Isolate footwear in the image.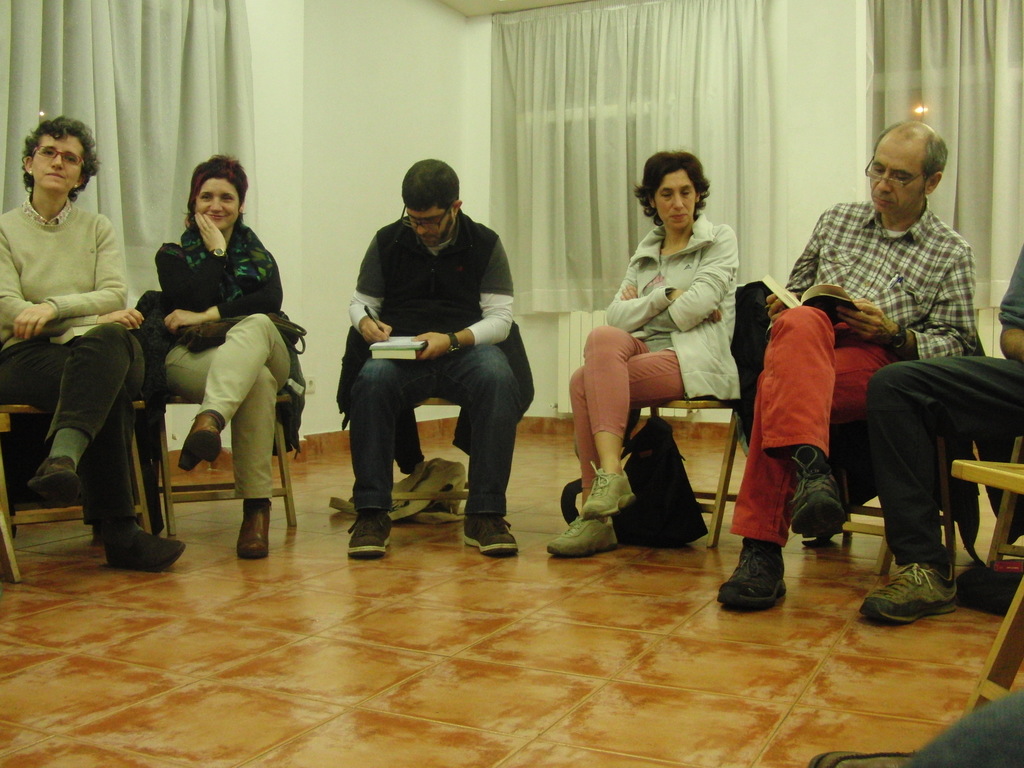
Isolated region: bbox=(460, 508, 524, 557).
